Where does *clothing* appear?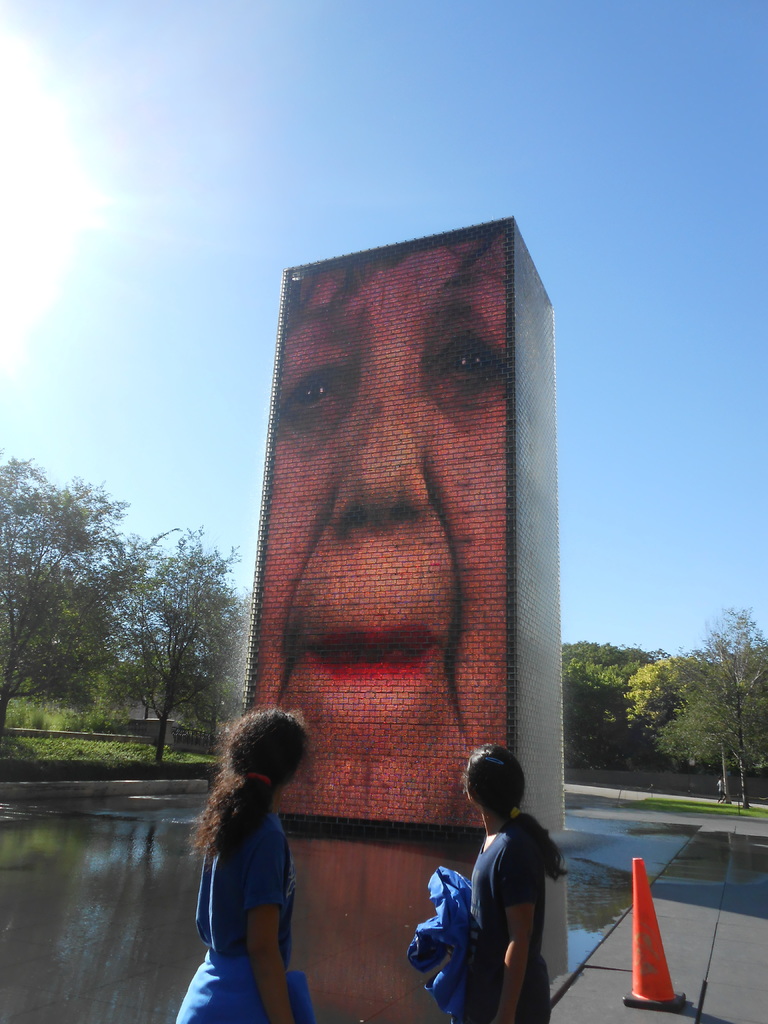
Appears at (x1=170, y1=806, x2=315, y2=1023).
